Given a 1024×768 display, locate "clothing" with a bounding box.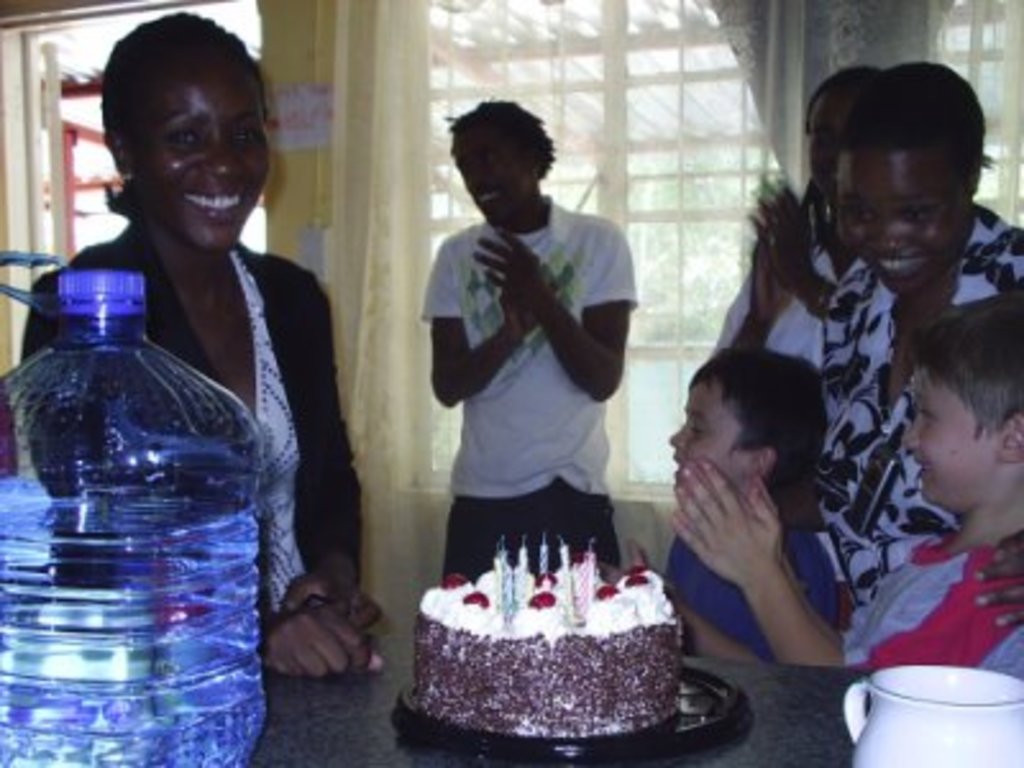
Located: (817, 197, 1021, 614).
